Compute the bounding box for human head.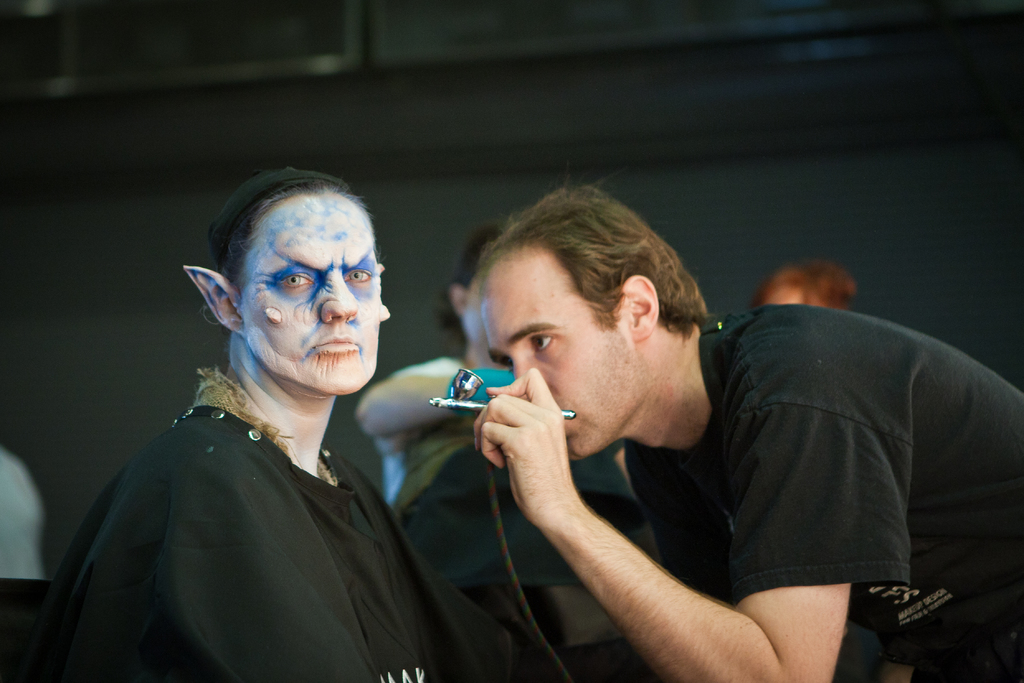
759:261:858:314.
